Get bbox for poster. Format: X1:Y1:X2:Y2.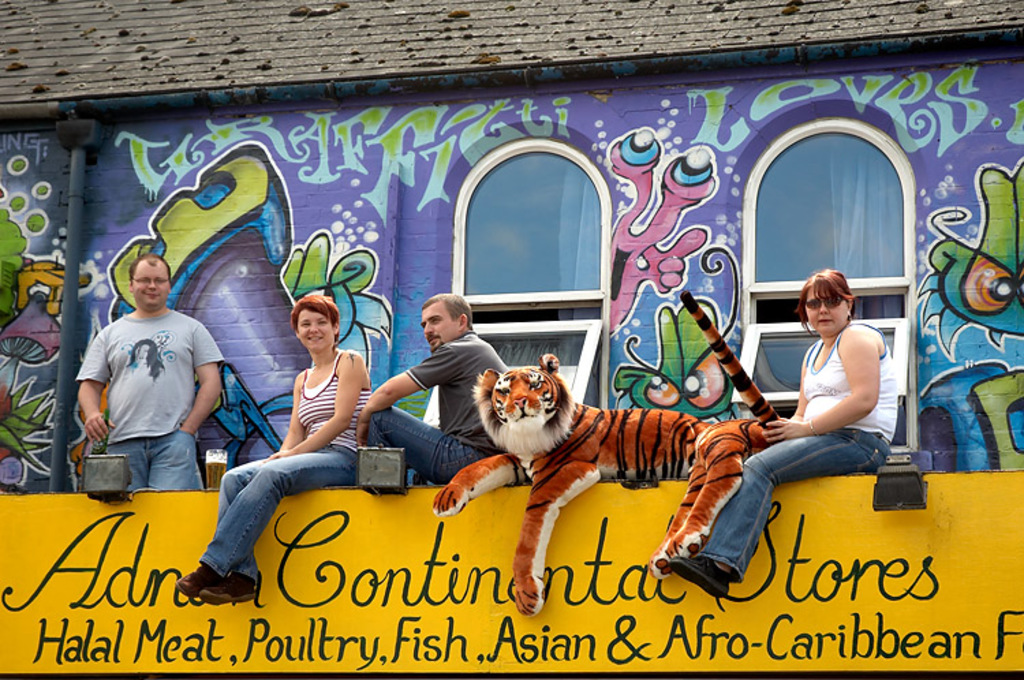
0:467:1023:679.
